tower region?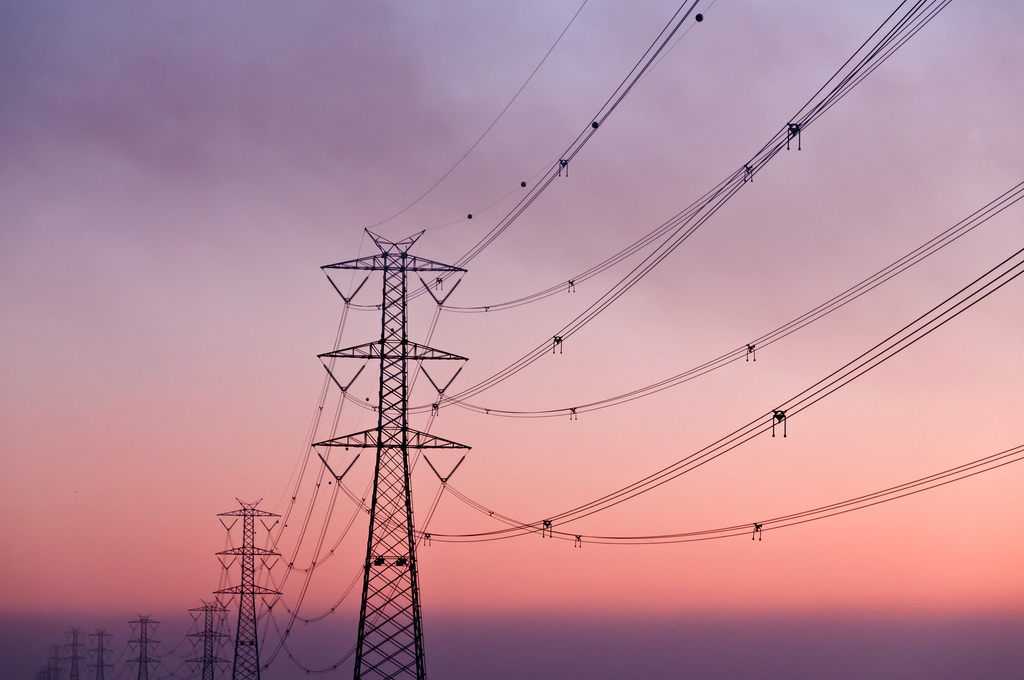
(124,610,159,679)
